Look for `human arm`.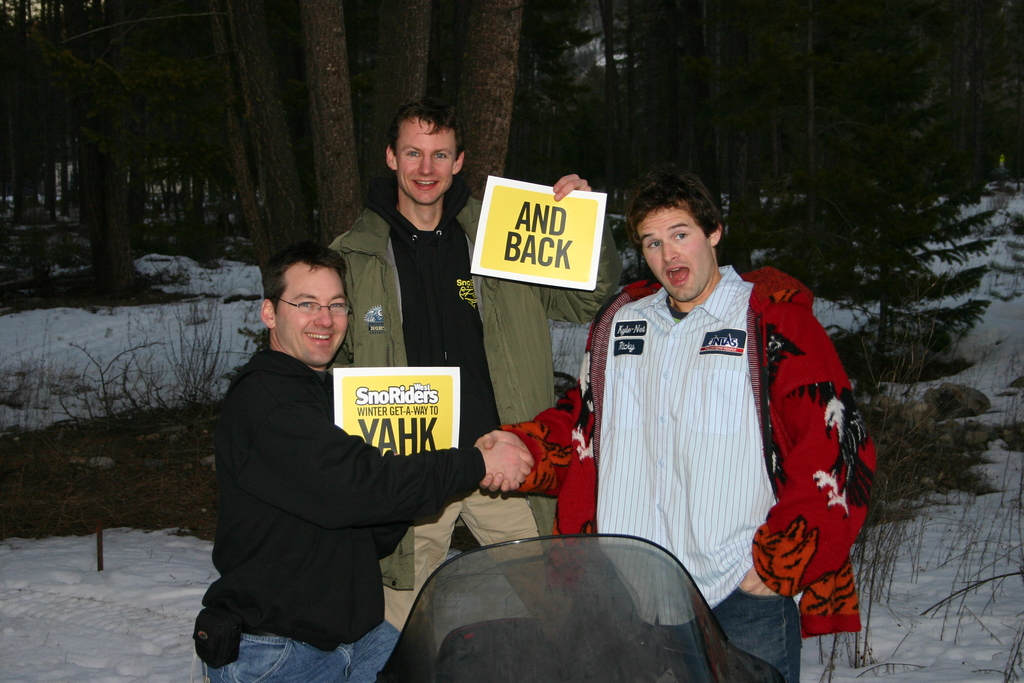
Found: (740, 304, 871, 597).
